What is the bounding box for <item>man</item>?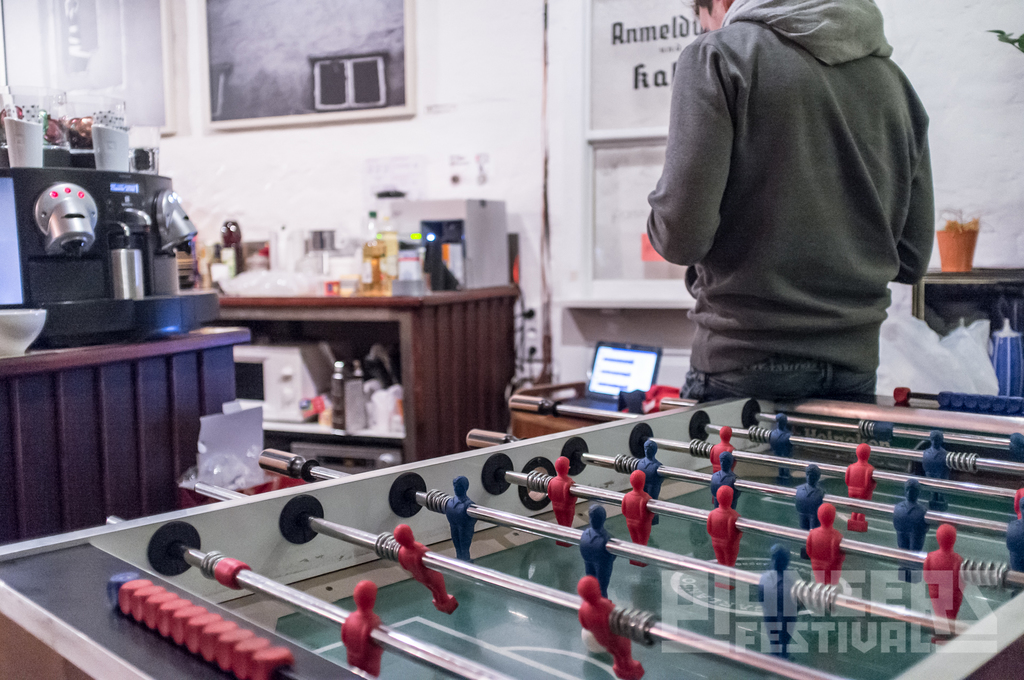
644/0/938/403.
